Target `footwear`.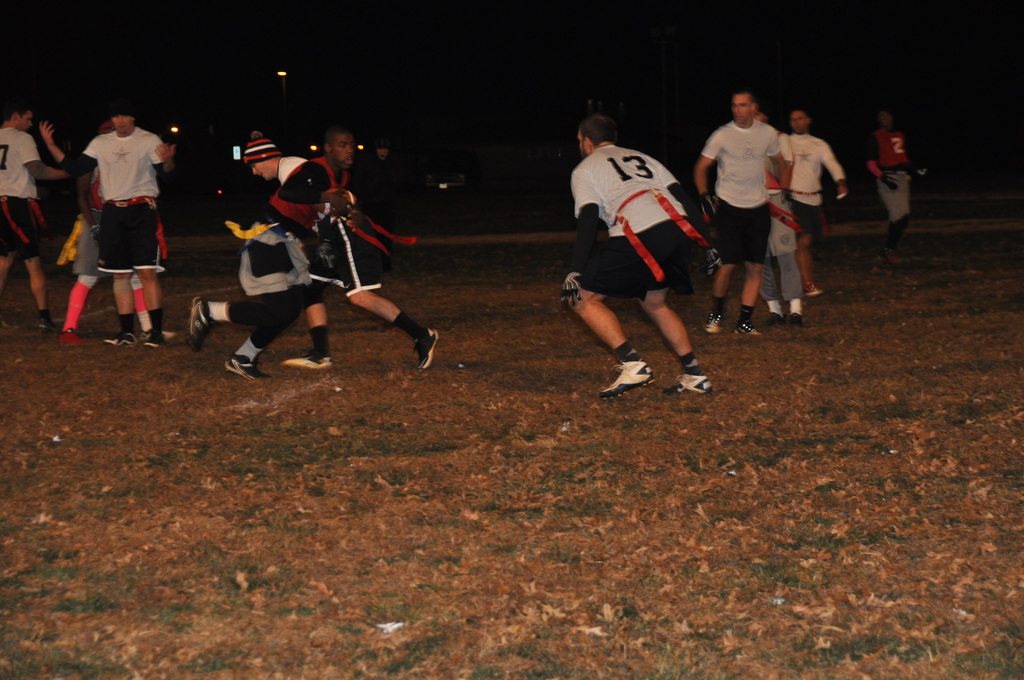
Target region: rect(785, 311, 803, 327).
